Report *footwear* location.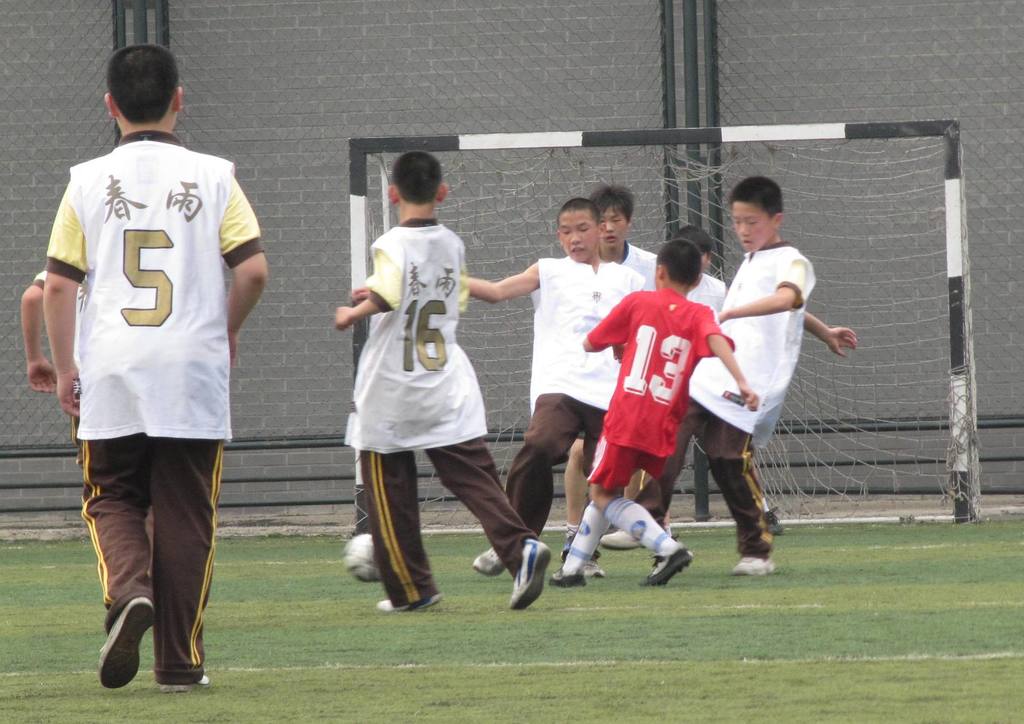
Report: (635, 551, 694, 589).
